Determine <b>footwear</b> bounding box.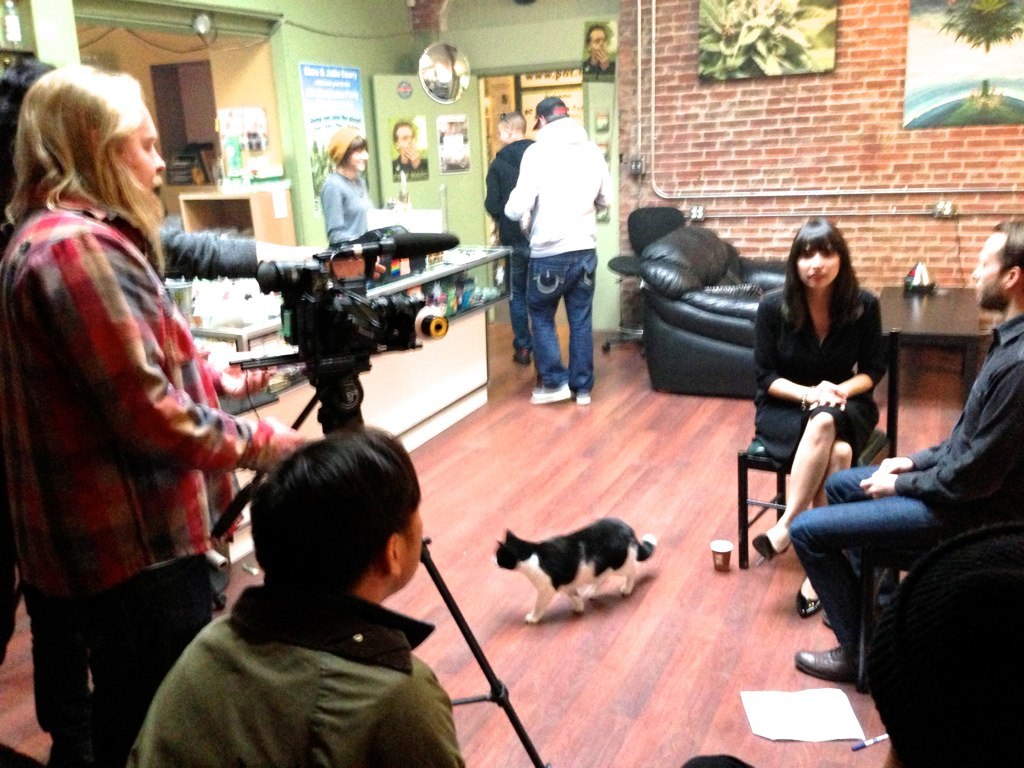
Determined: box=[751, 531, 787, 562].
